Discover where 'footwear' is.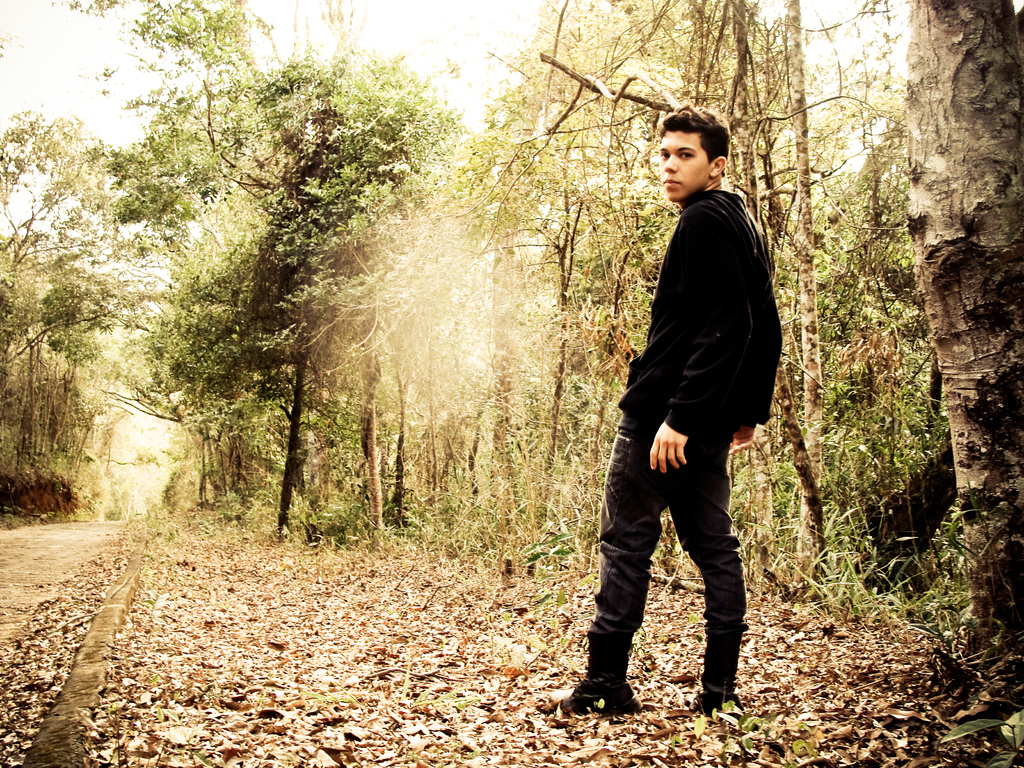
Discovered at pyautogui.locateOnScreen(542, 626, 646, 711).
